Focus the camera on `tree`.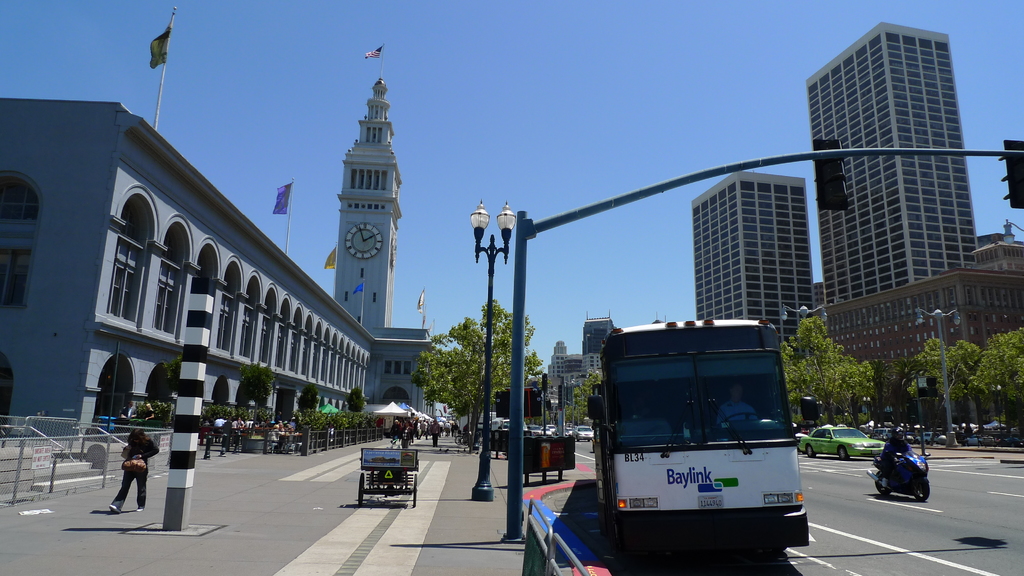
Focus region: x1=1002 y1=326 x2=1023 y2=392.
